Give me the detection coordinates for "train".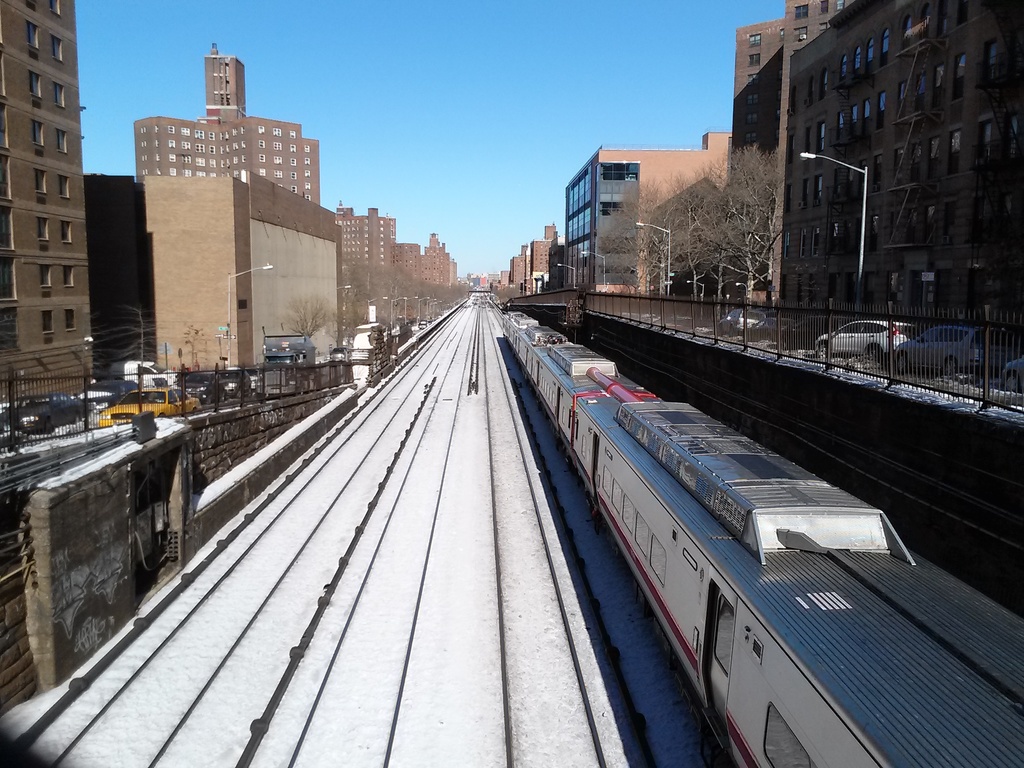
bbox=[498, 310, 1023, 767].
